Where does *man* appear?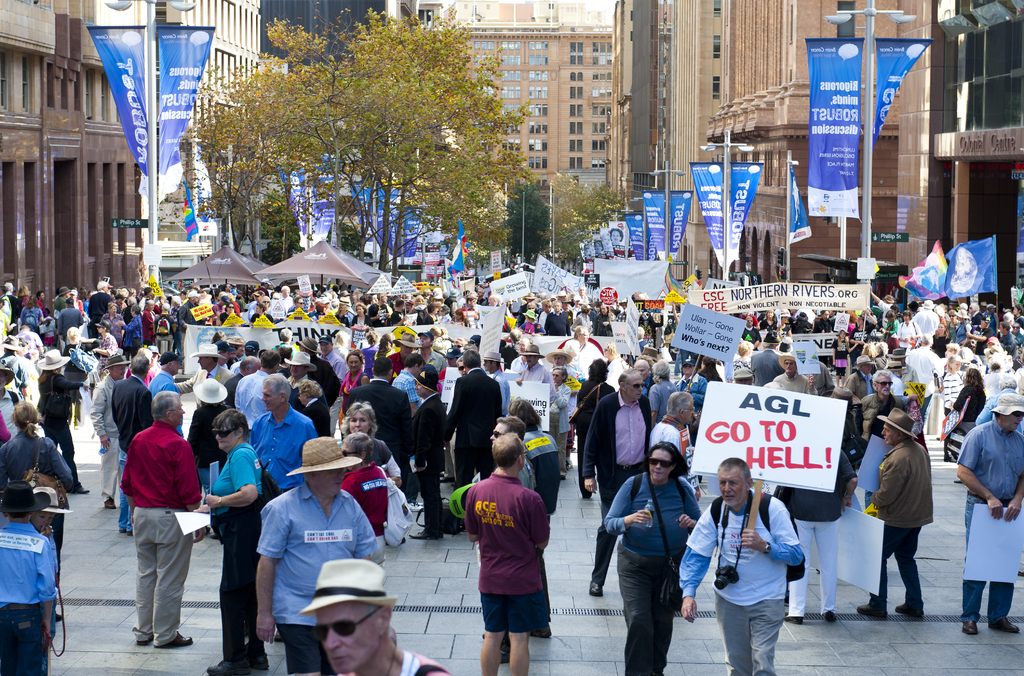
Appears at 348:350:425:507.
